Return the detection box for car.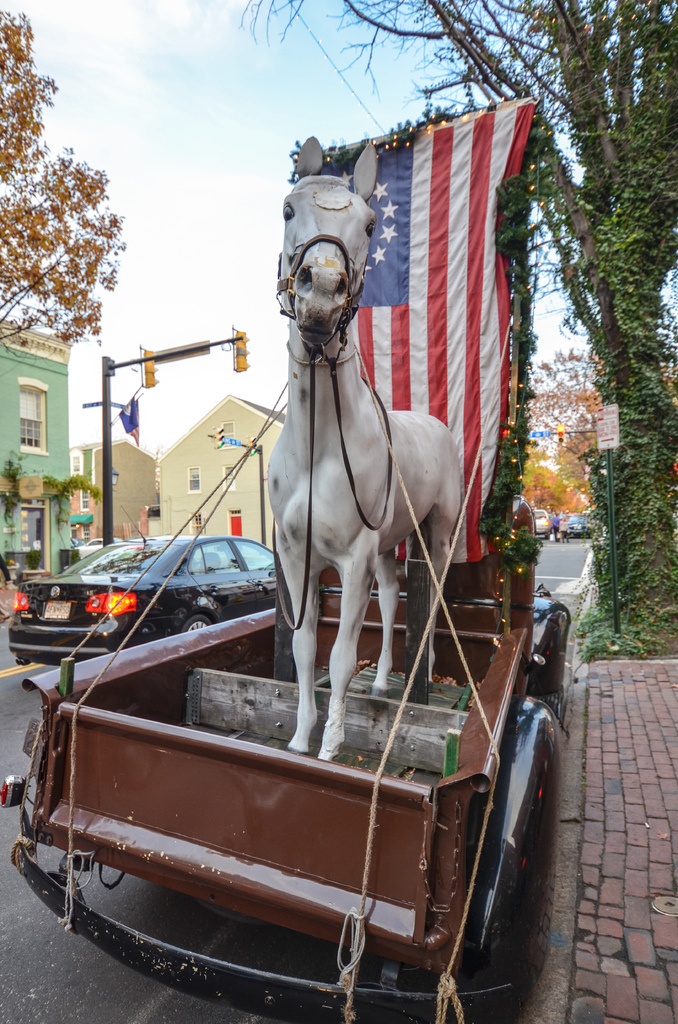
566, 514, 593, 540.
